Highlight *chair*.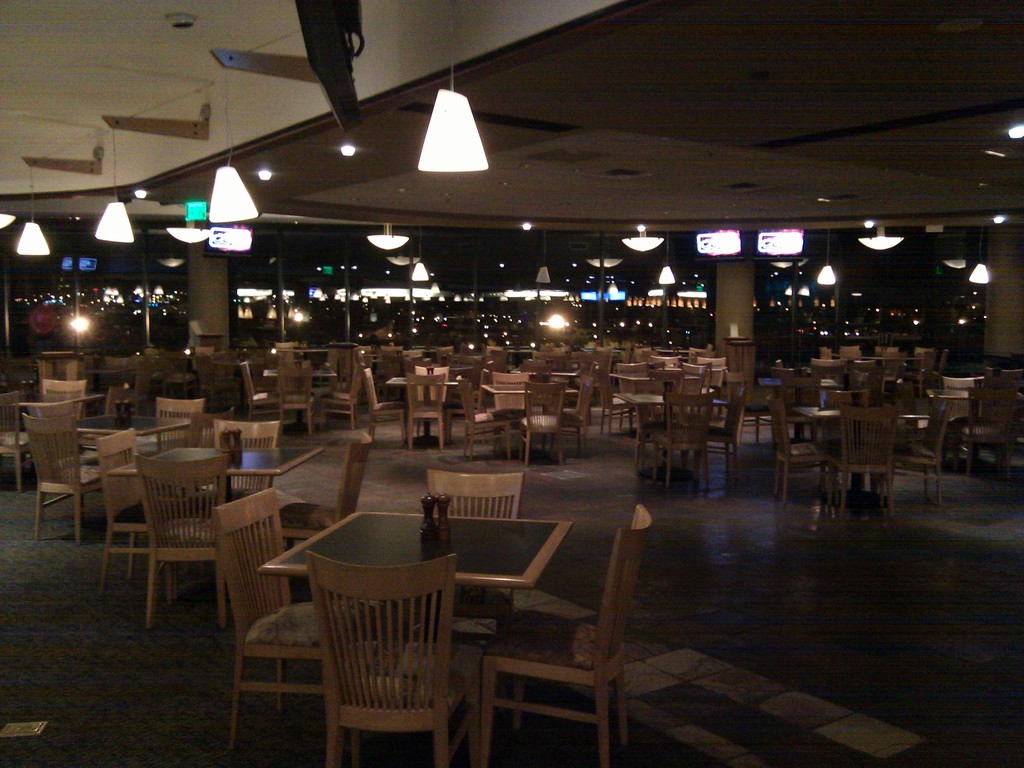
Highlighted region: 67:392:132:452.
